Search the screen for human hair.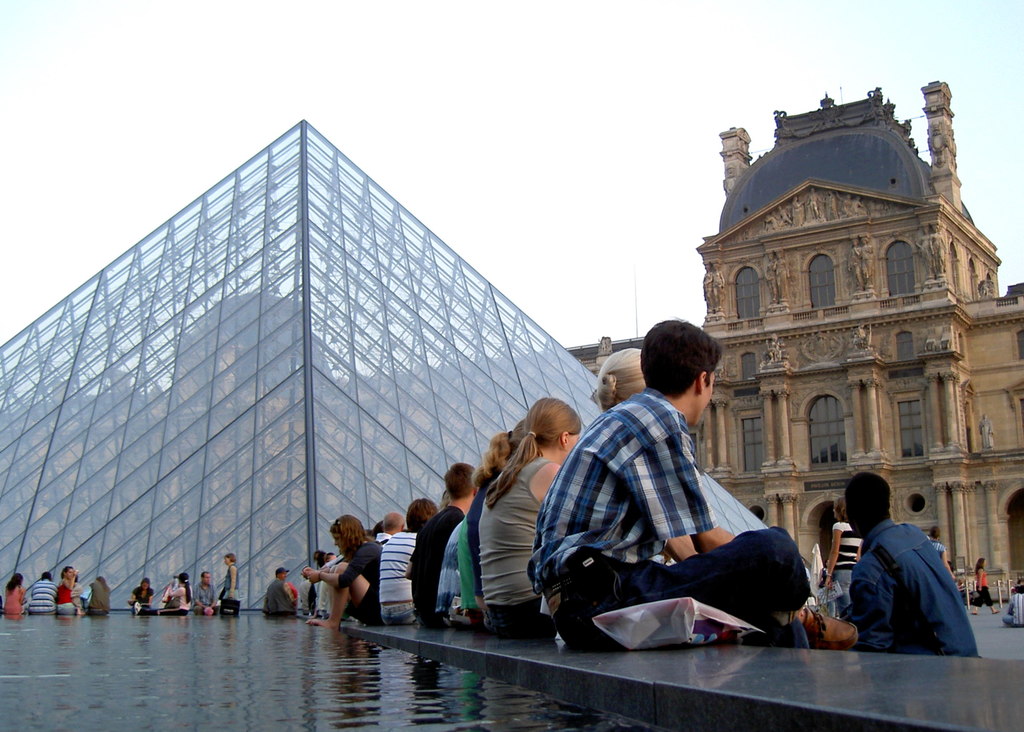
Found at <region>200, 570, 209, 580</region>.
